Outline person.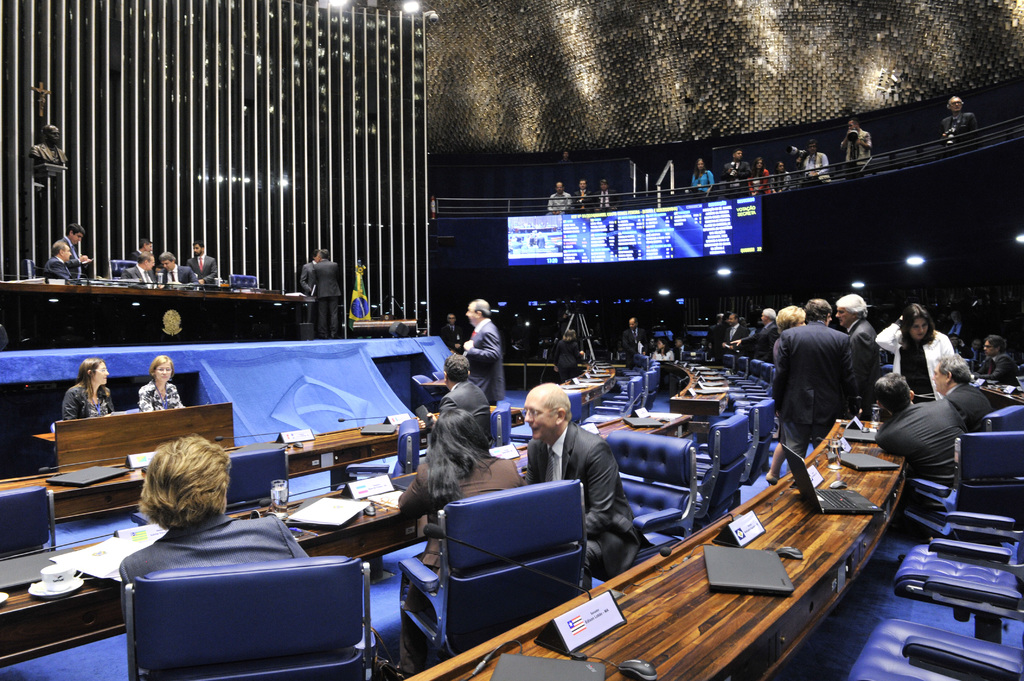
Outline: [left=63, top=355, right=118, bottom=419].
